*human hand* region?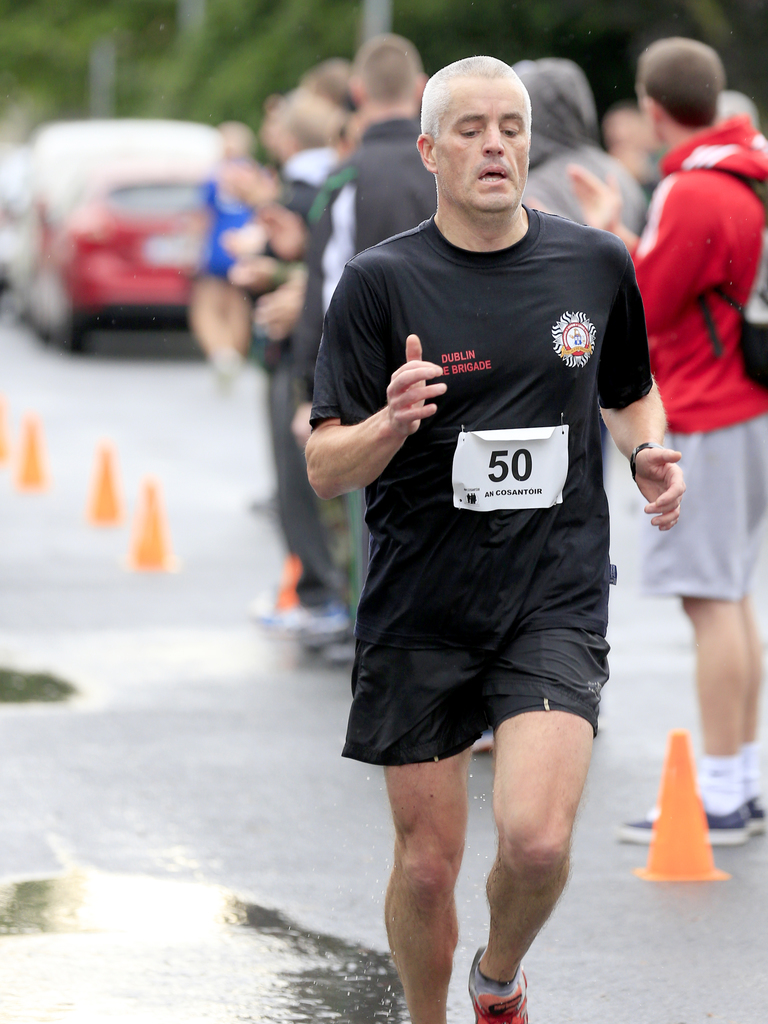
pyautogui.locateOnScreen(227, 253, 276, 290)
